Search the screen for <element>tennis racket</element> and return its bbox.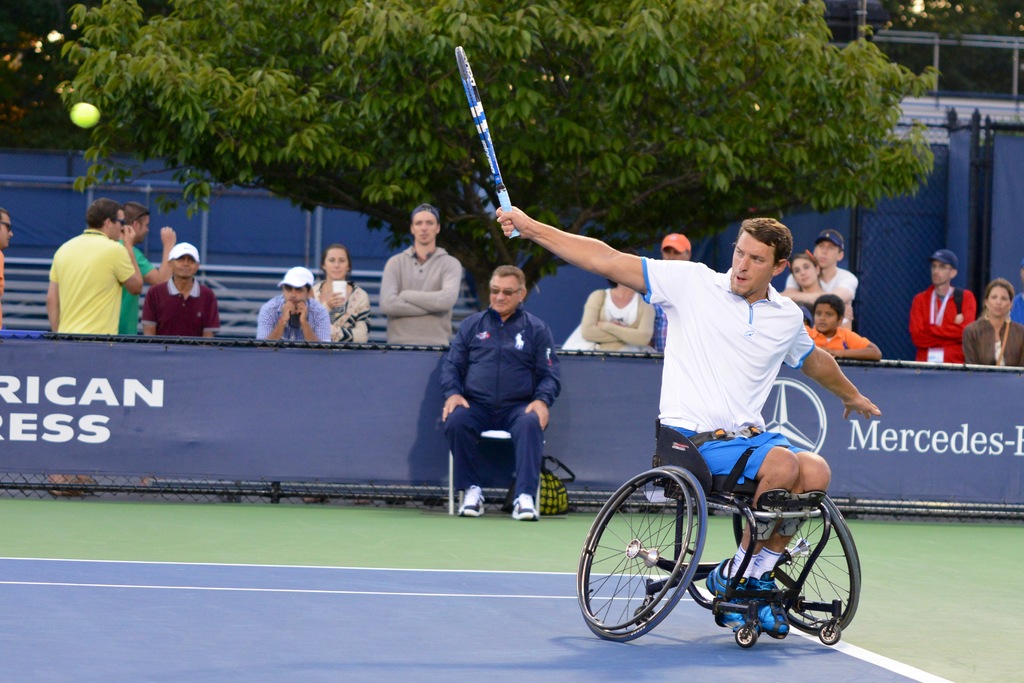
Found: l=454, t=45, r=520, b=239.
